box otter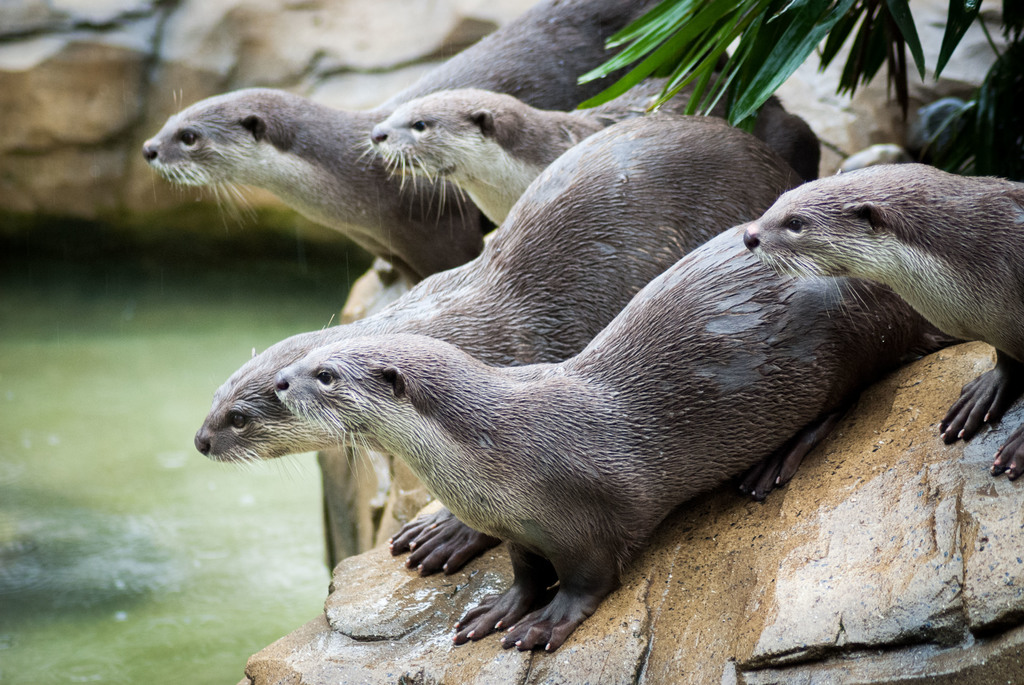
box=[272, 206, 949, 647]
